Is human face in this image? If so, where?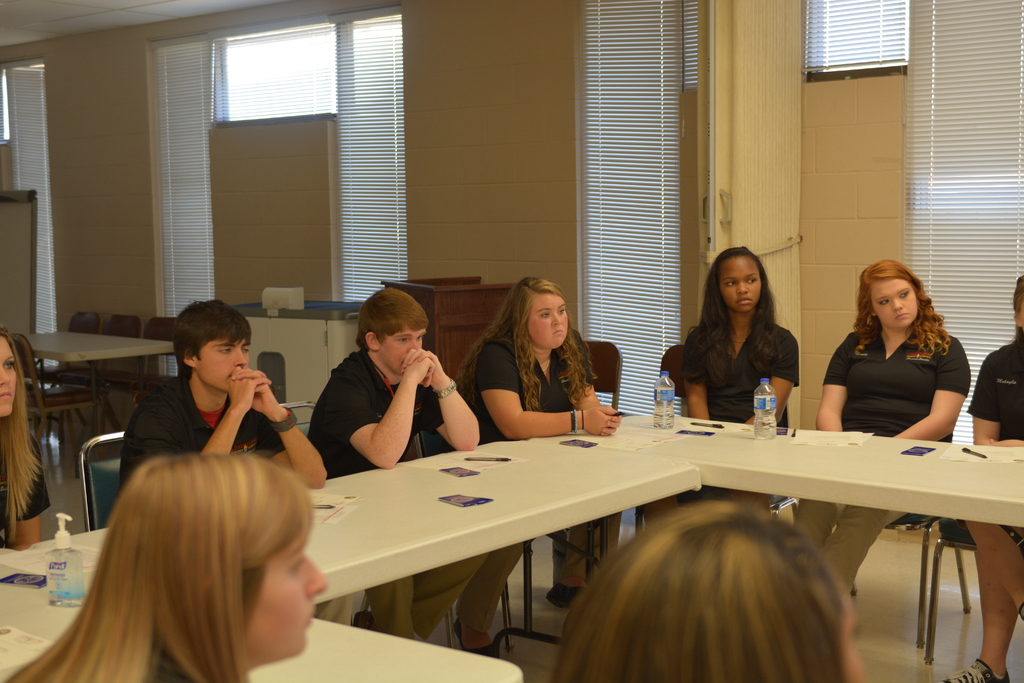
Yes, at left=0, top=338, right=19, bottom=416.
